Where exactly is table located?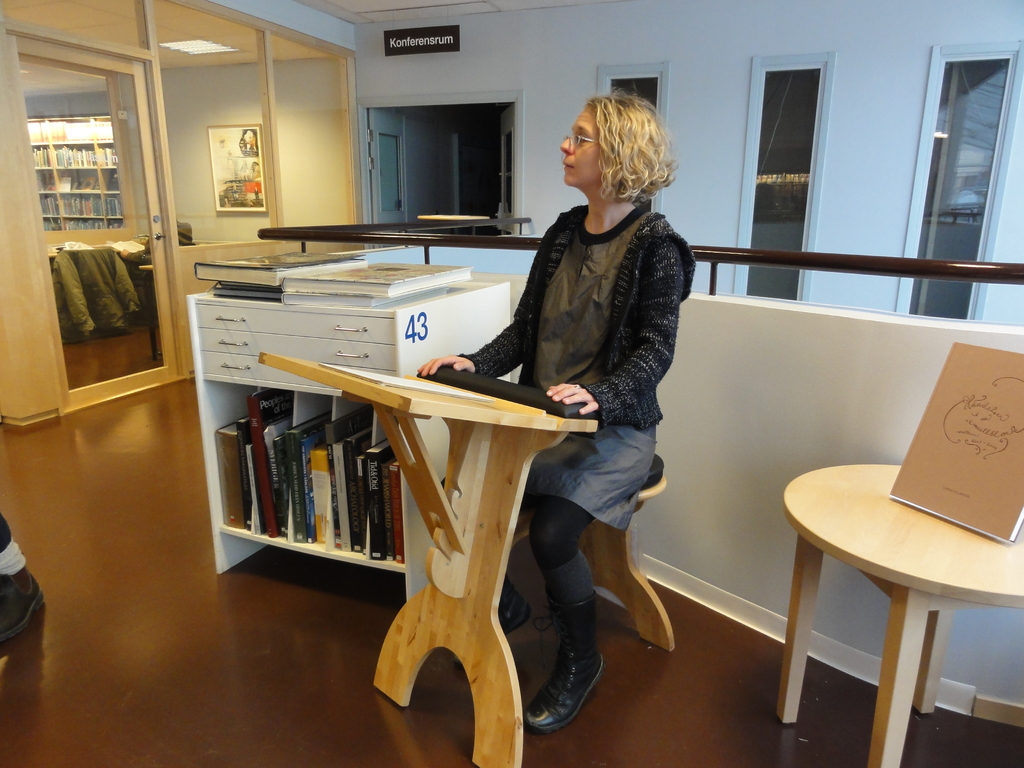
Its bounding box is <box>188,327,625,707</box>.
